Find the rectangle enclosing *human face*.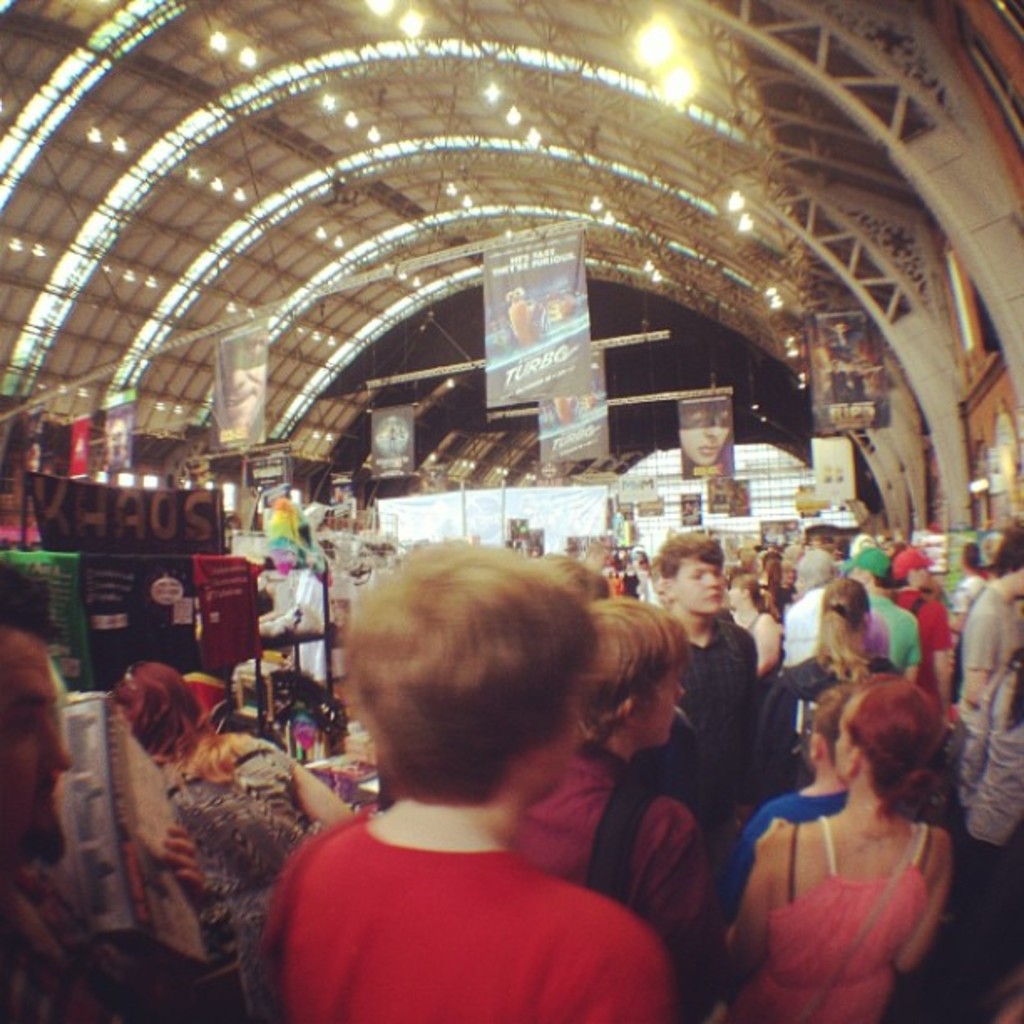
<bbox>915, 566, 930, 587</bbox>.
